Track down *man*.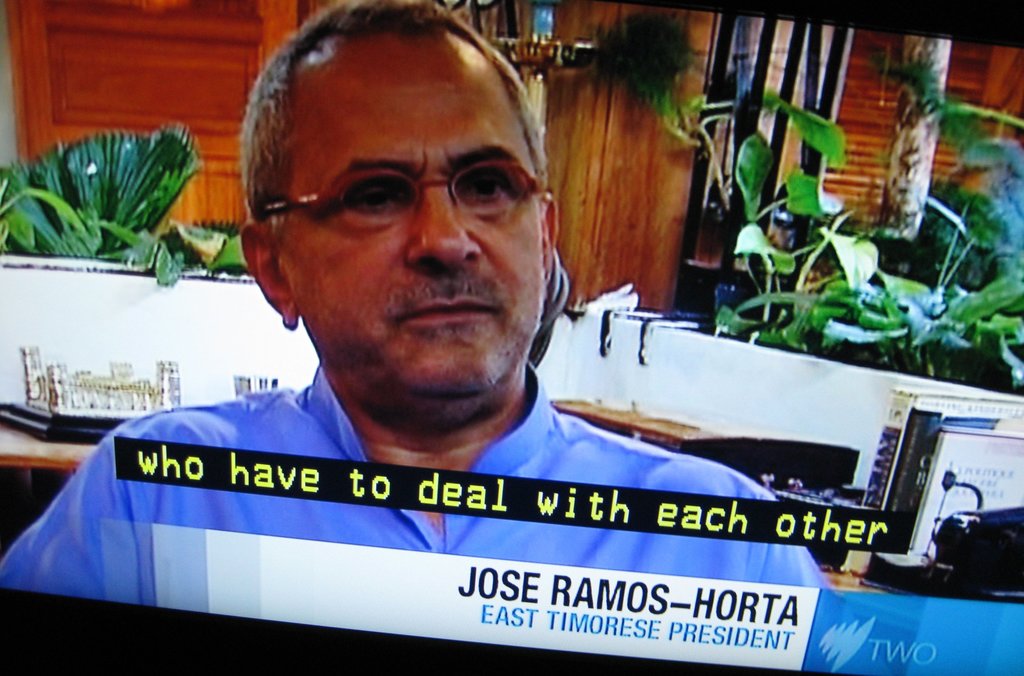
Tracked to BBox(72, 26, 771, 602).
